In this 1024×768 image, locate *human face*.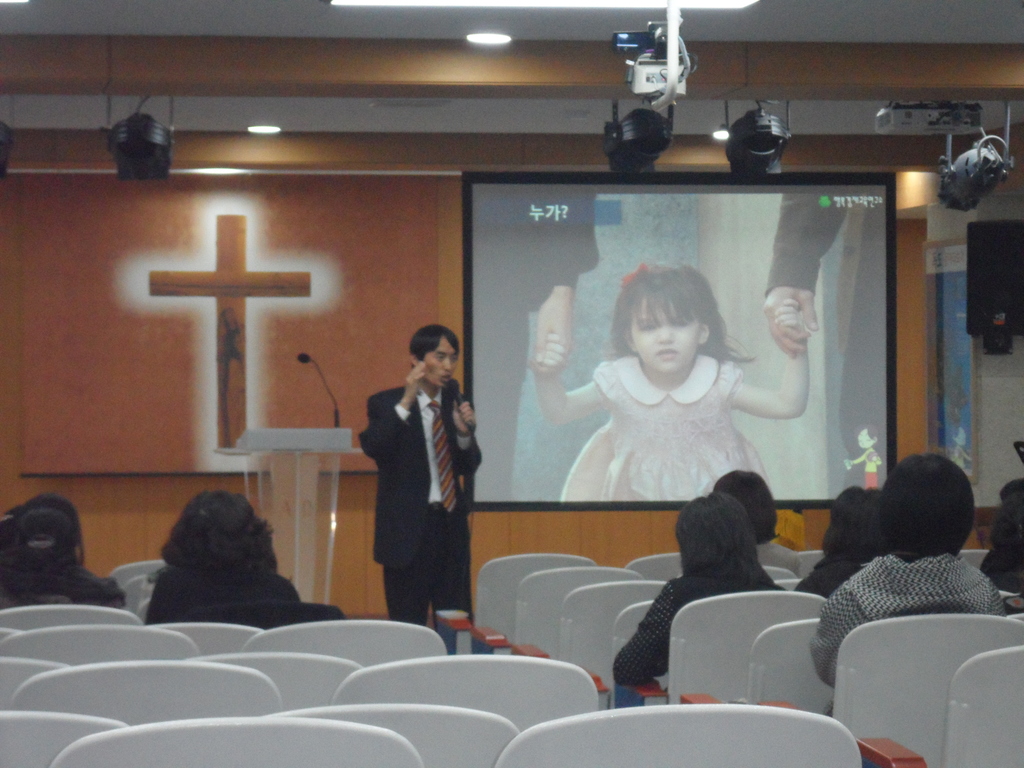
Bounding box: BBox(425, 335, 458, 384).
